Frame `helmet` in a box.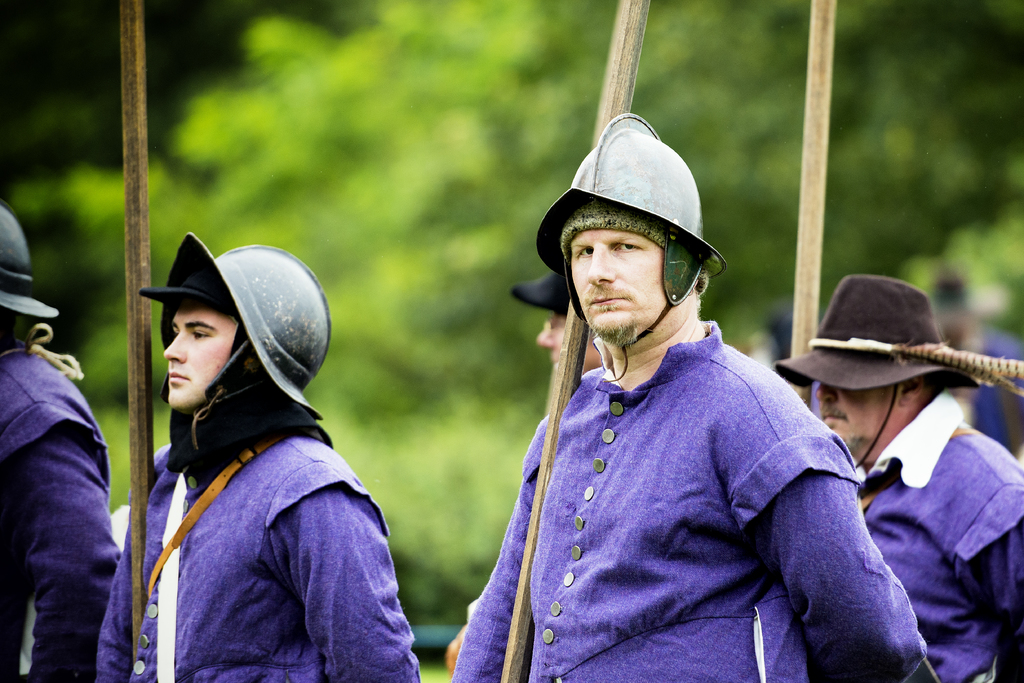
<region>532, 109, 718, 360</region>.
